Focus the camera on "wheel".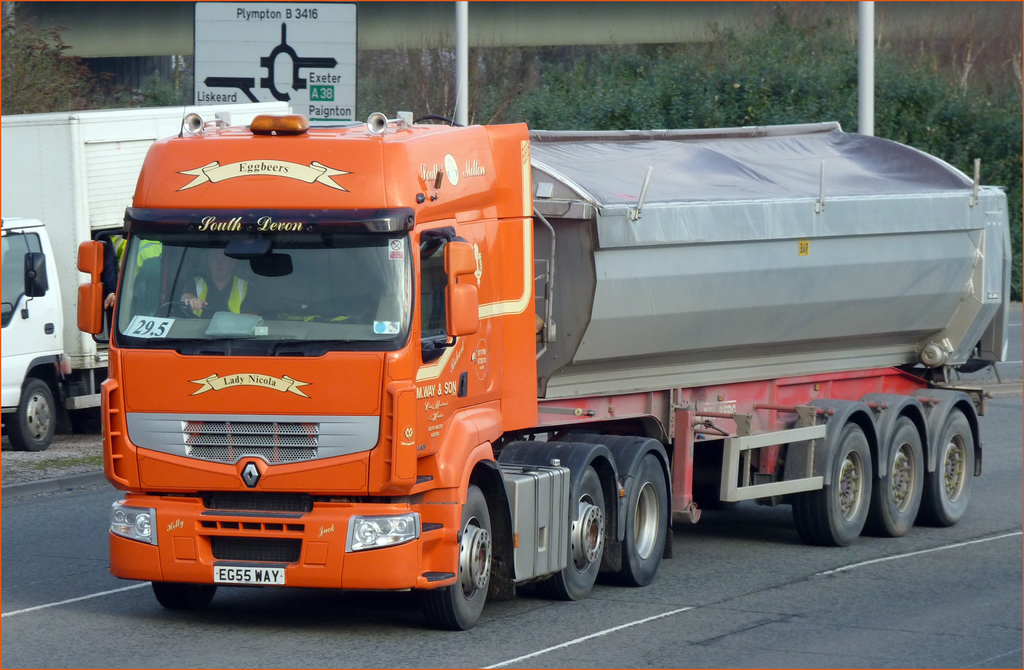
Focus region: (794, 419, 874, 545).
